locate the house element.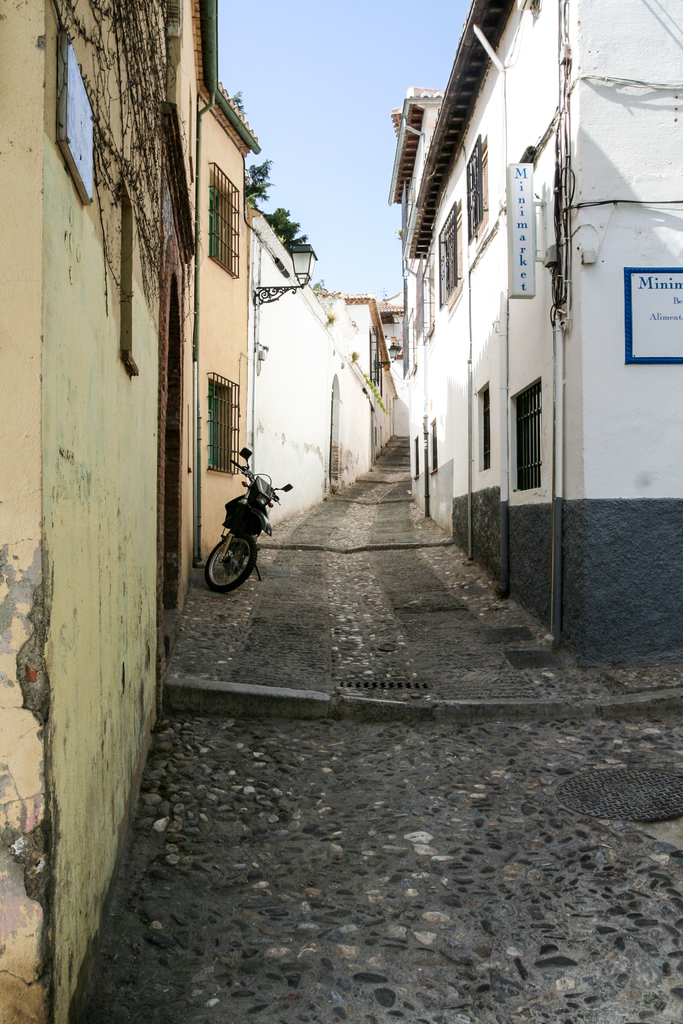
Element bbox: [375, 0, 682, 653].
